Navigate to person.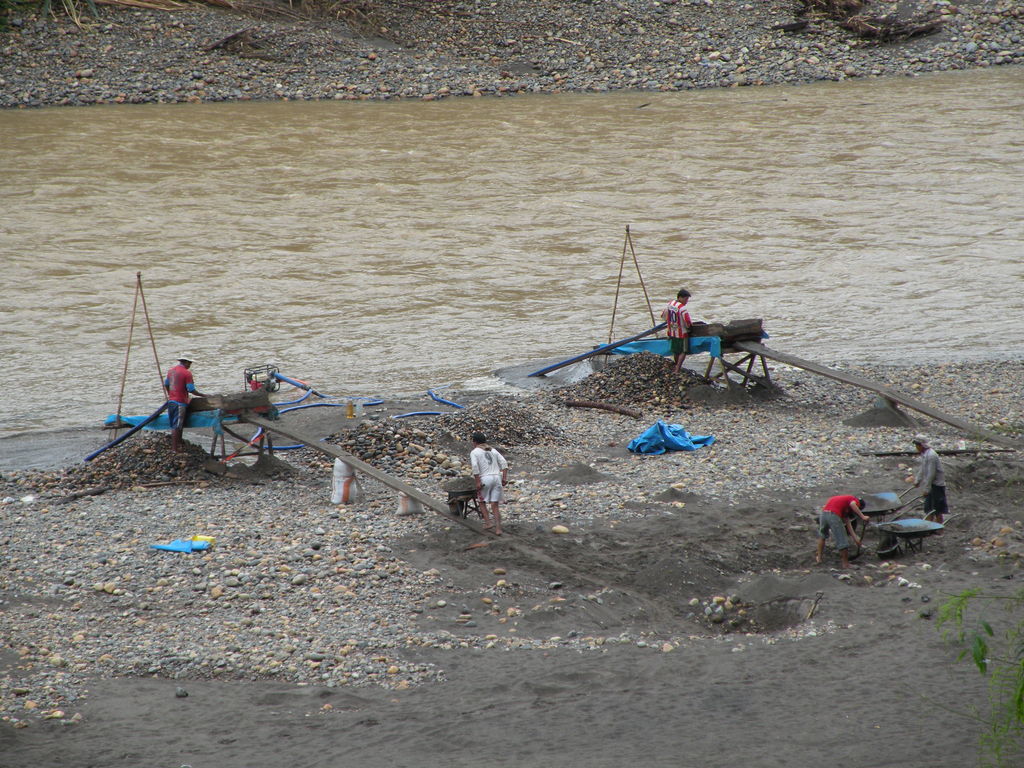
Navigation target: [814, 492, 873, 572].
